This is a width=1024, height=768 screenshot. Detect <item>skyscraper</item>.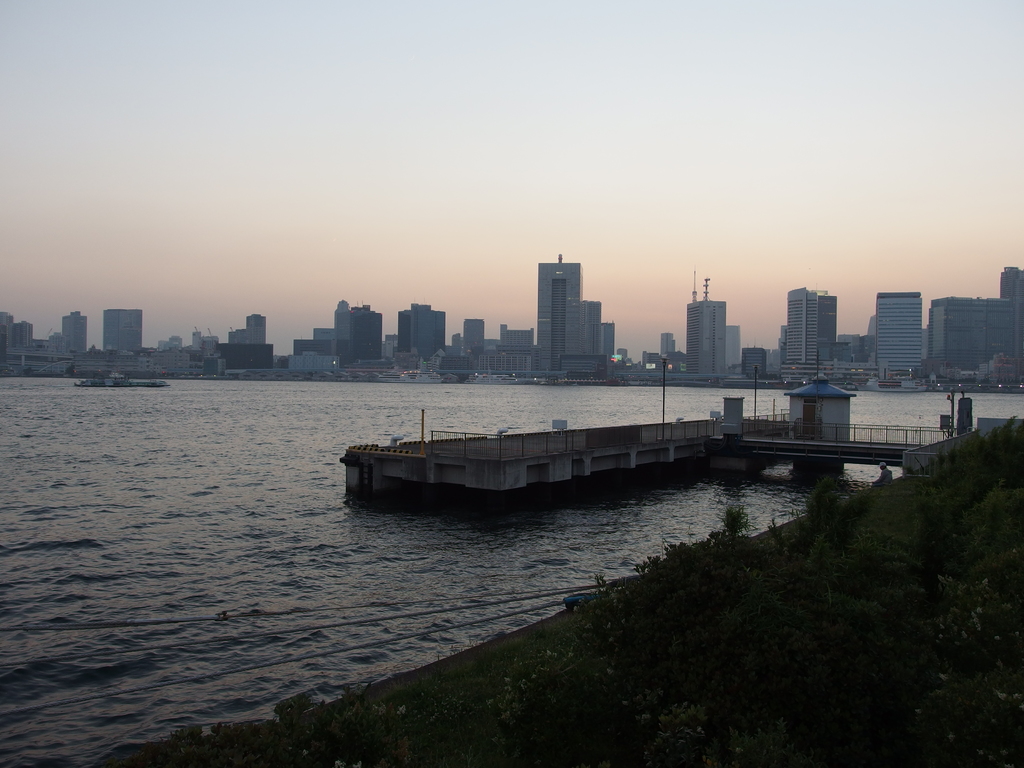
(left=531, top=246, right=589, bottom=372).
